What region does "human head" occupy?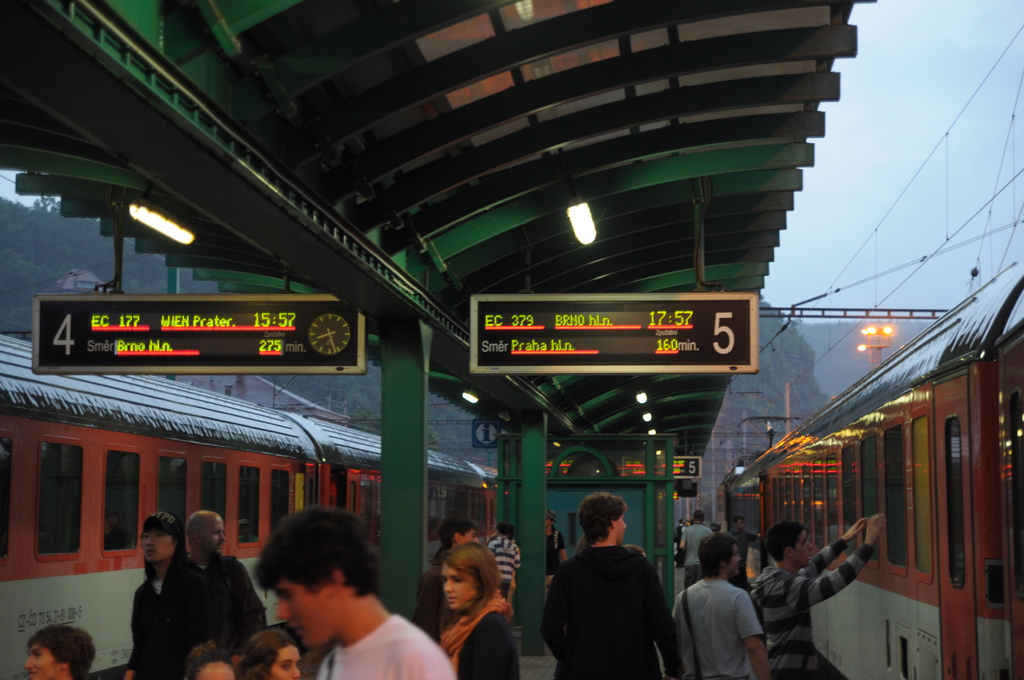
244,530,389,643.
